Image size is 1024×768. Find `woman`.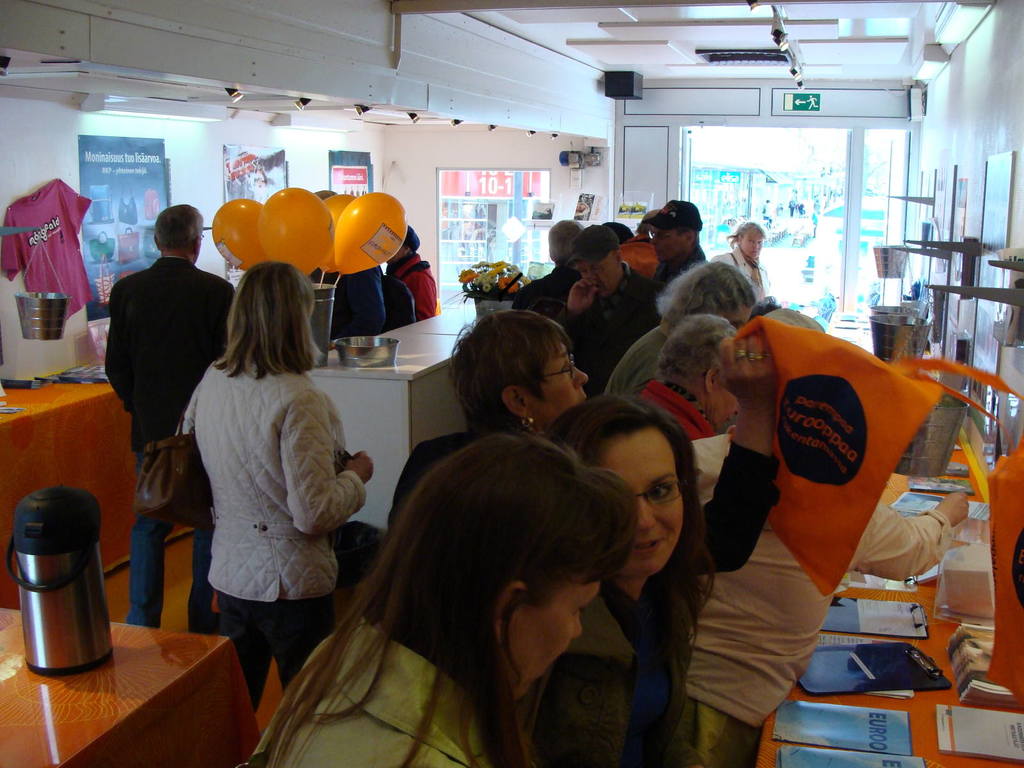
<box>237,433,637,767</box>.
